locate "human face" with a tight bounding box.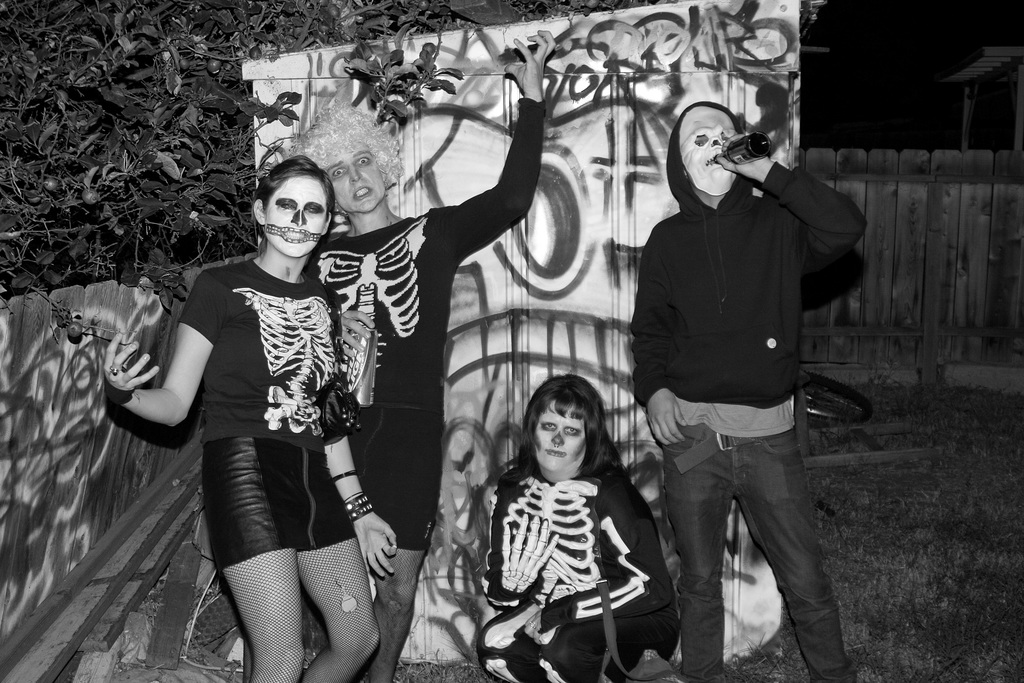
680/106/739/195.
